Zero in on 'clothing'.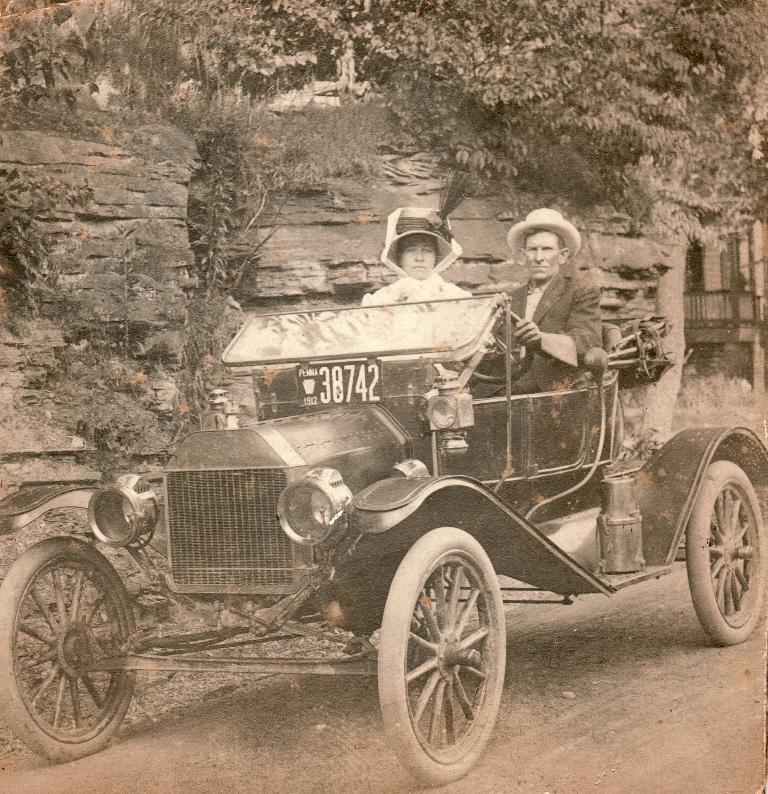
Zeroed in: <bbox>362, 206, 476, 308</bbox>.
